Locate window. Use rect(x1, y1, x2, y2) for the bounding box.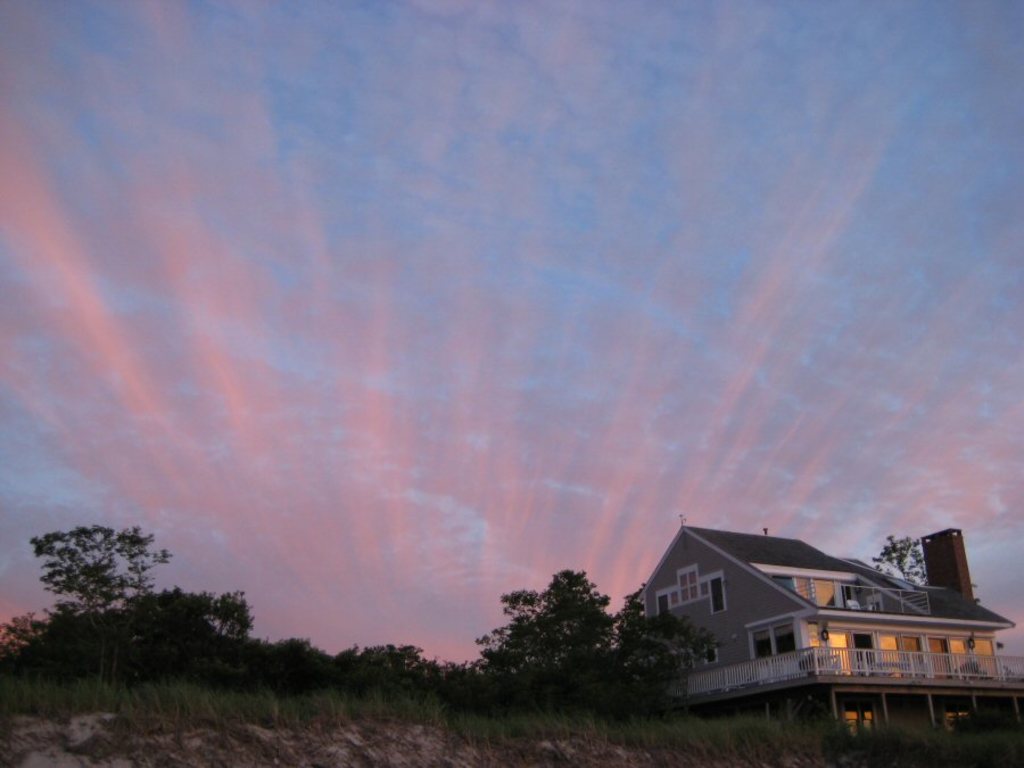
rect(649, 595, 676, 628).
